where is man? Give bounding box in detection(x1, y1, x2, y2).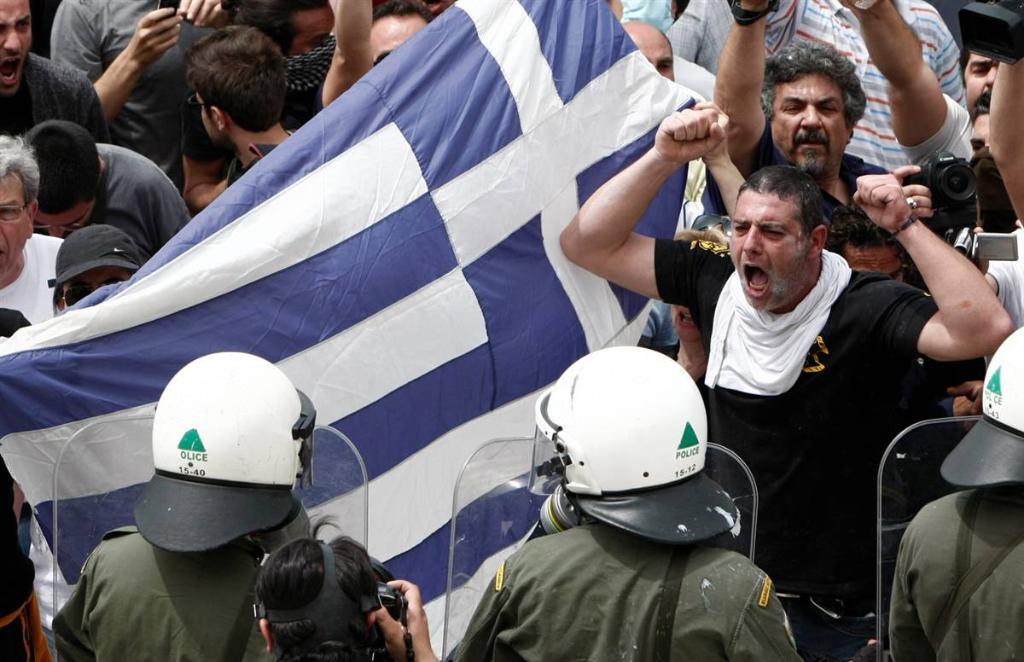
detection(256, 529, 440, 661).
